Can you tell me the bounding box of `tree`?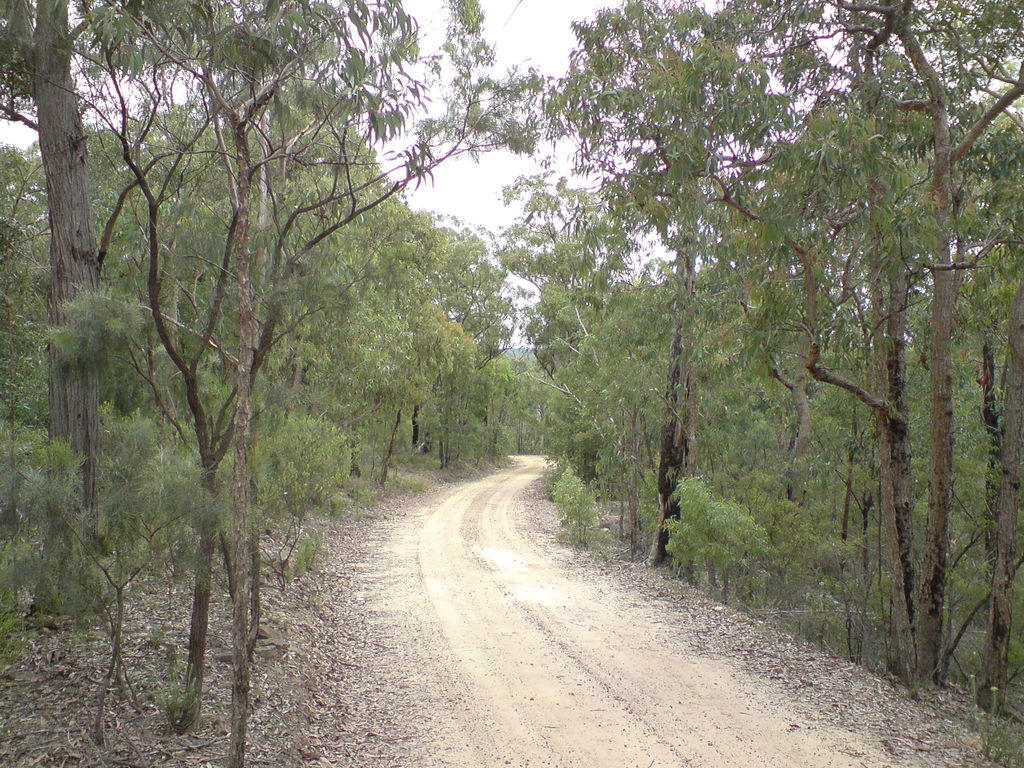
[x1=35, y1=0, x2=568, y2=767].
